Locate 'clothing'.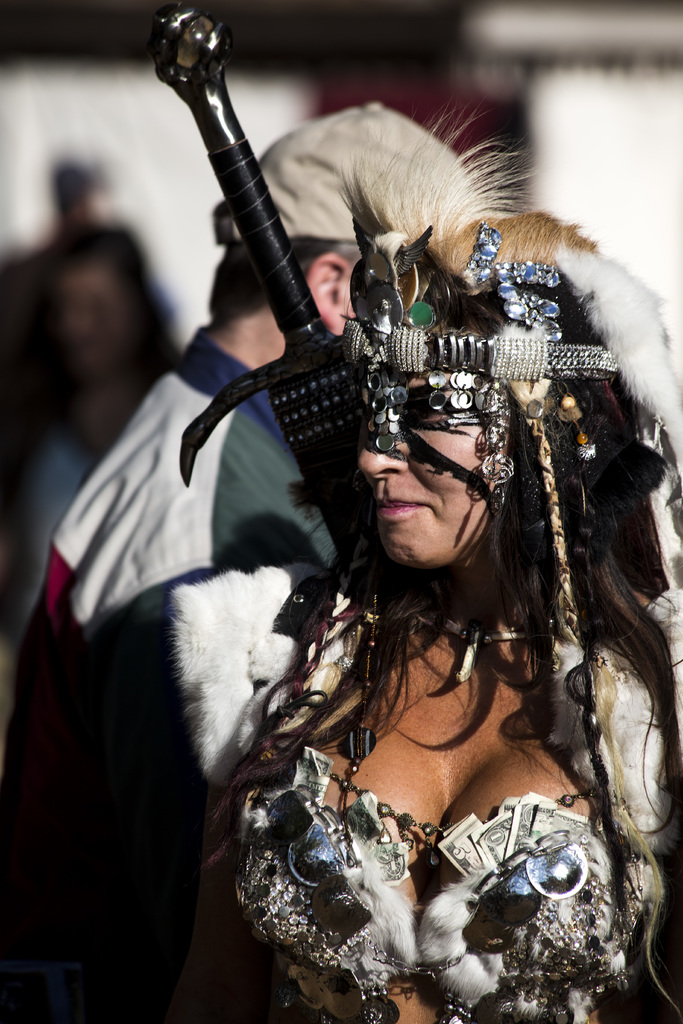
Bounding box: x1=10 y1=225 x2=169 y2=596.
